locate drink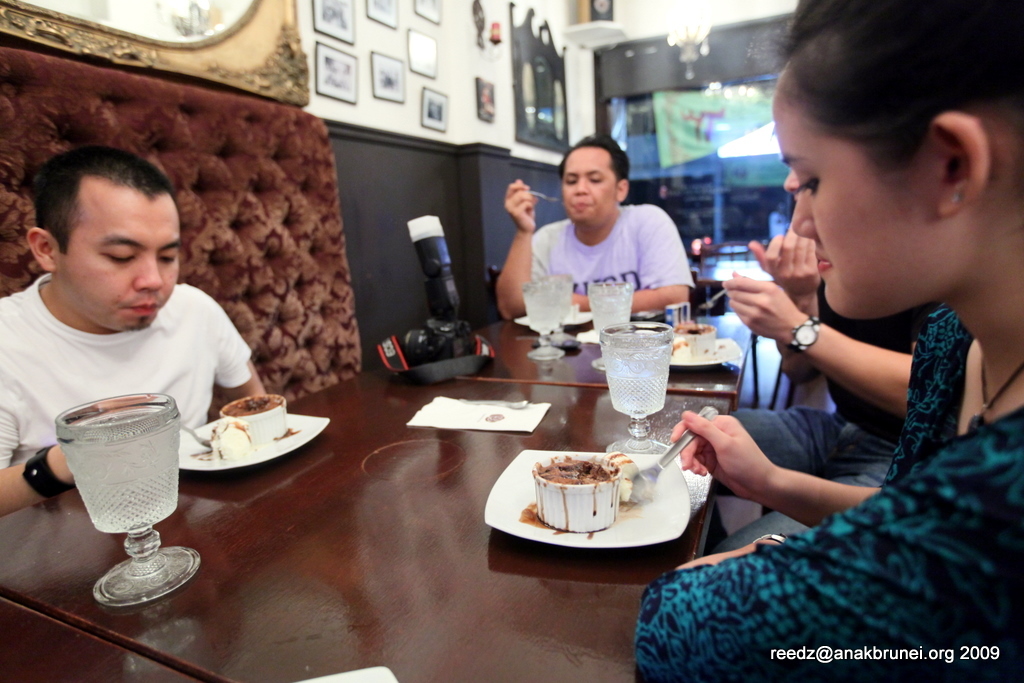
crop(600, 320, 674, 455)
